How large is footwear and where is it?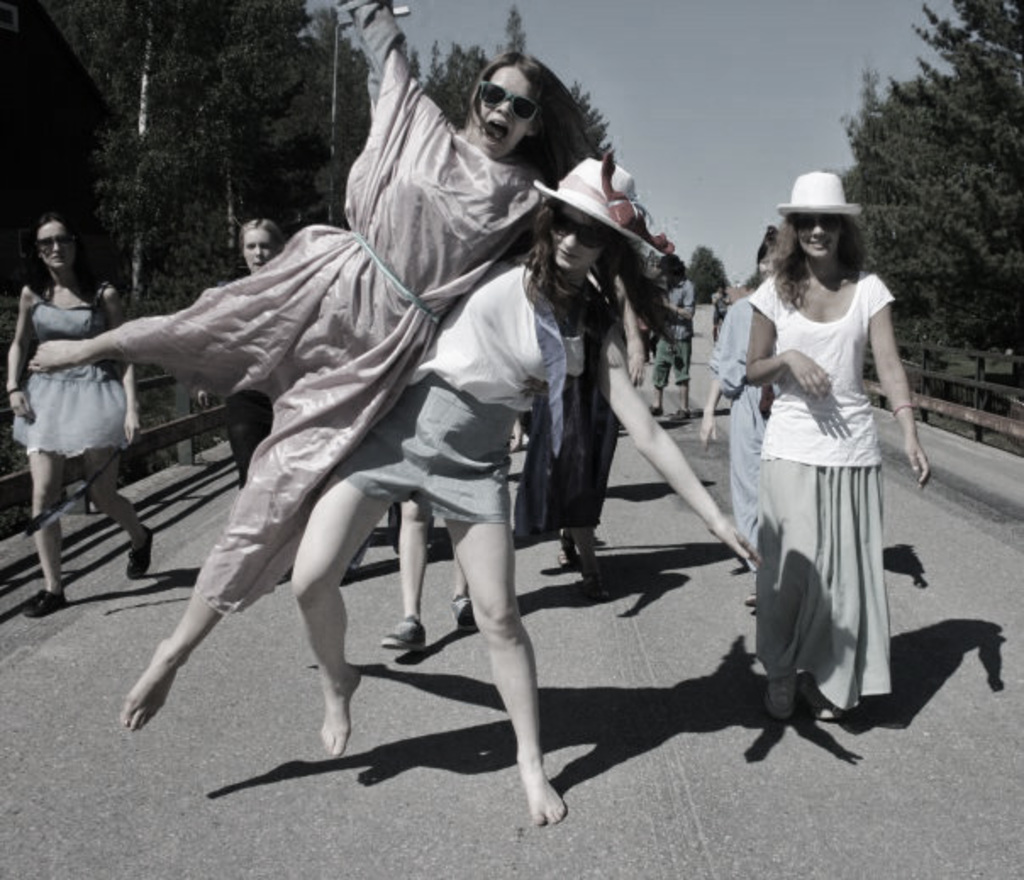
Bounding box: 381/617/426/648.
